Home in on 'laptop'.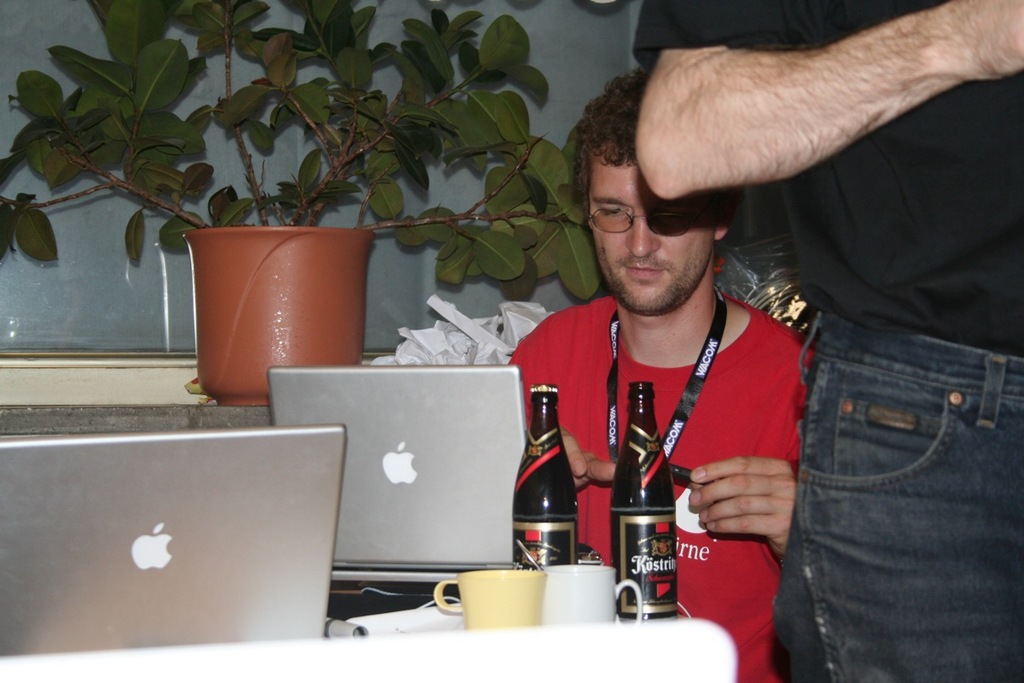
Homed in at bbox=[7, 419, 345, 682].
